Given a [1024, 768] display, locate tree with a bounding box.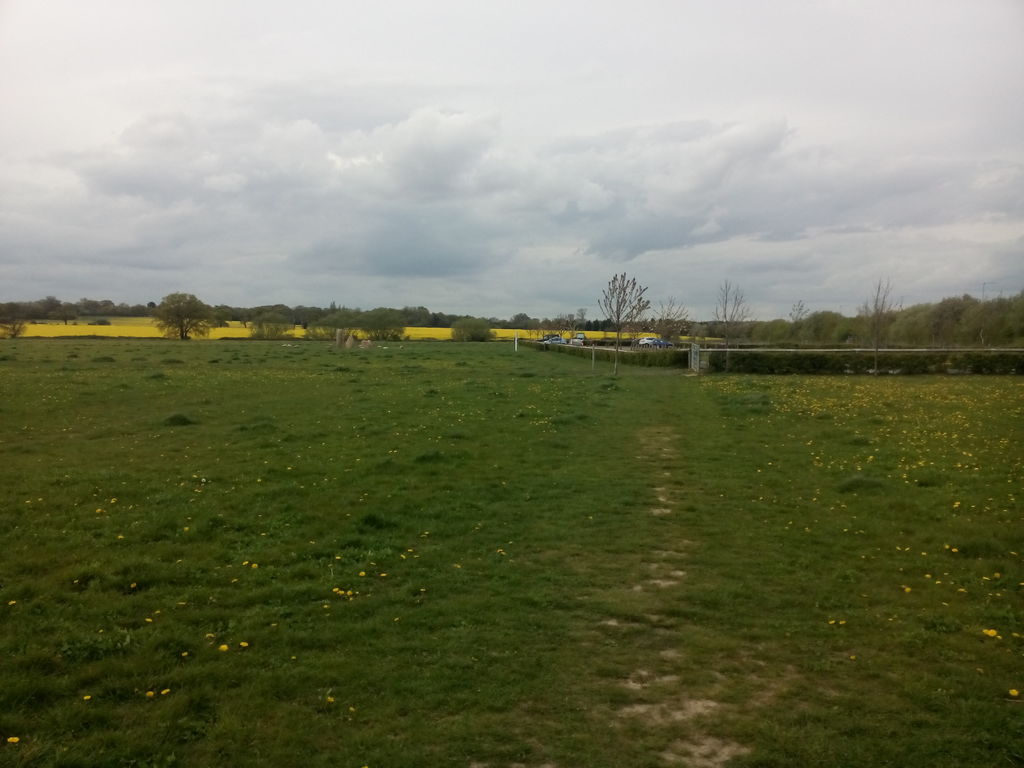
Located: detection(508, 310, 532, 327).
